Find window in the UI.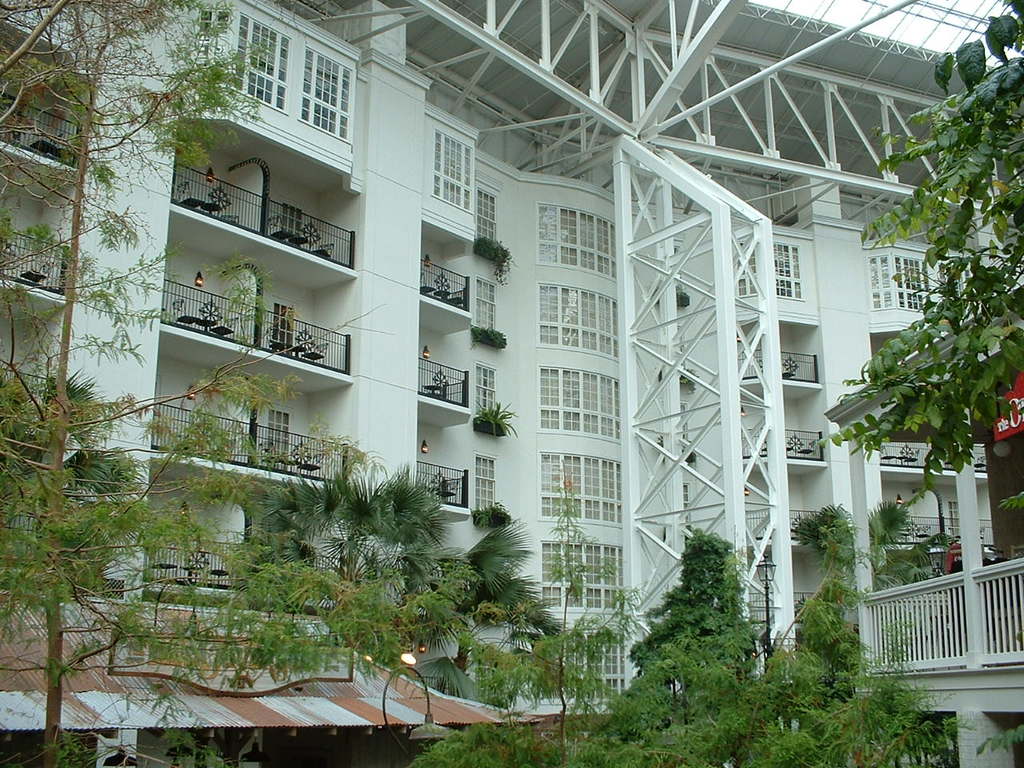
UI element at <box>474,363,497,415</box>.
